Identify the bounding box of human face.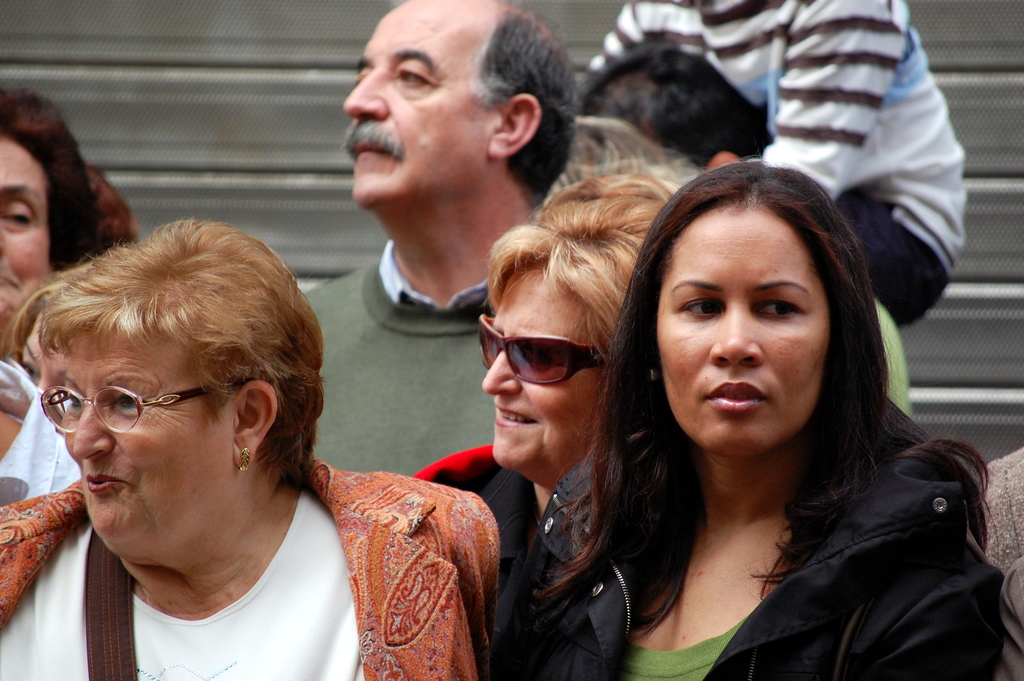
{"left": 657, "top": 206, "right": 829, "bottom": 455}.
